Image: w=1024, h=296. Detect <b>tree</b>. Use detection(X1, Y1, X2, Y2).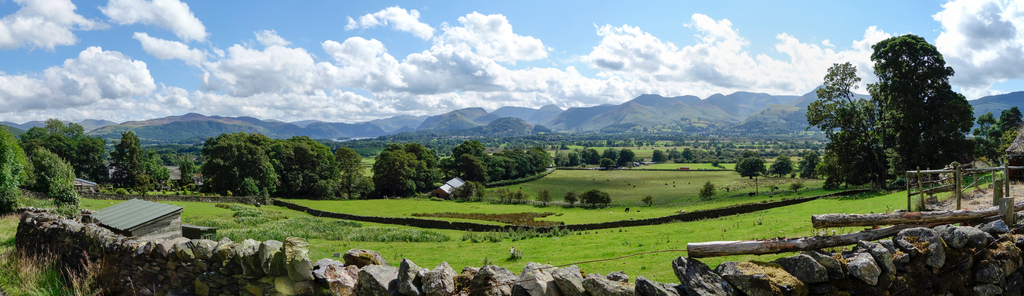
detection(701, 181, 715, 200).
